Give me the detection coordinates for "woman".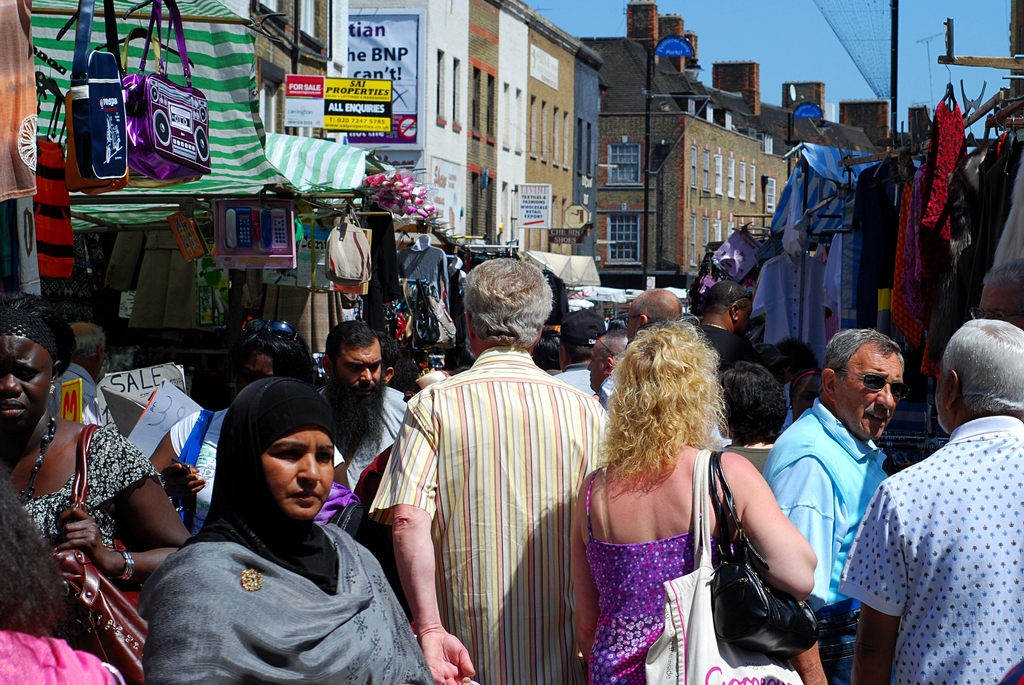
l=0, t=623, r=125, b=684.
